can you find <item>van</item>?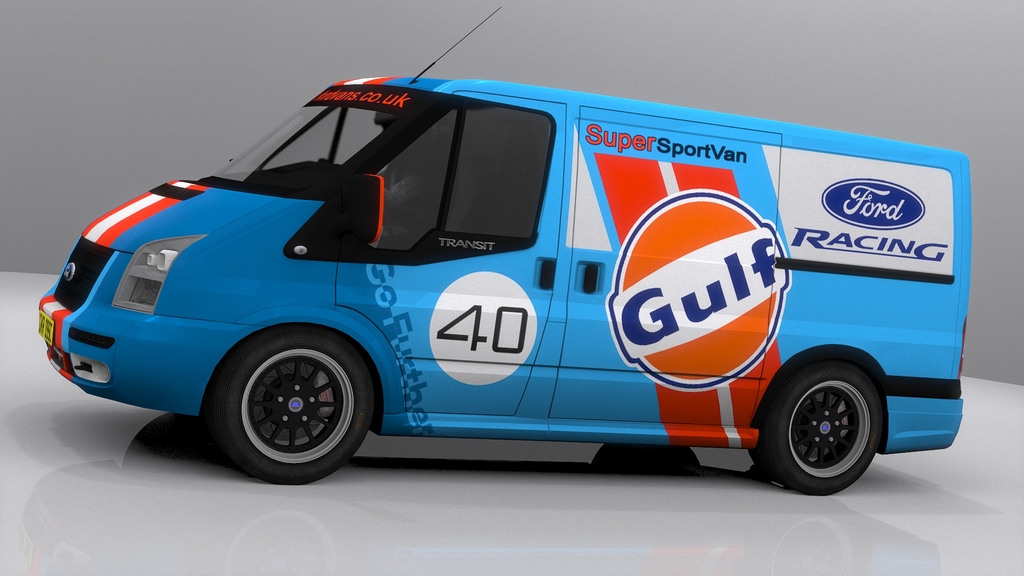
Yes, bounding box: <box>35,7,968,495</box>.
